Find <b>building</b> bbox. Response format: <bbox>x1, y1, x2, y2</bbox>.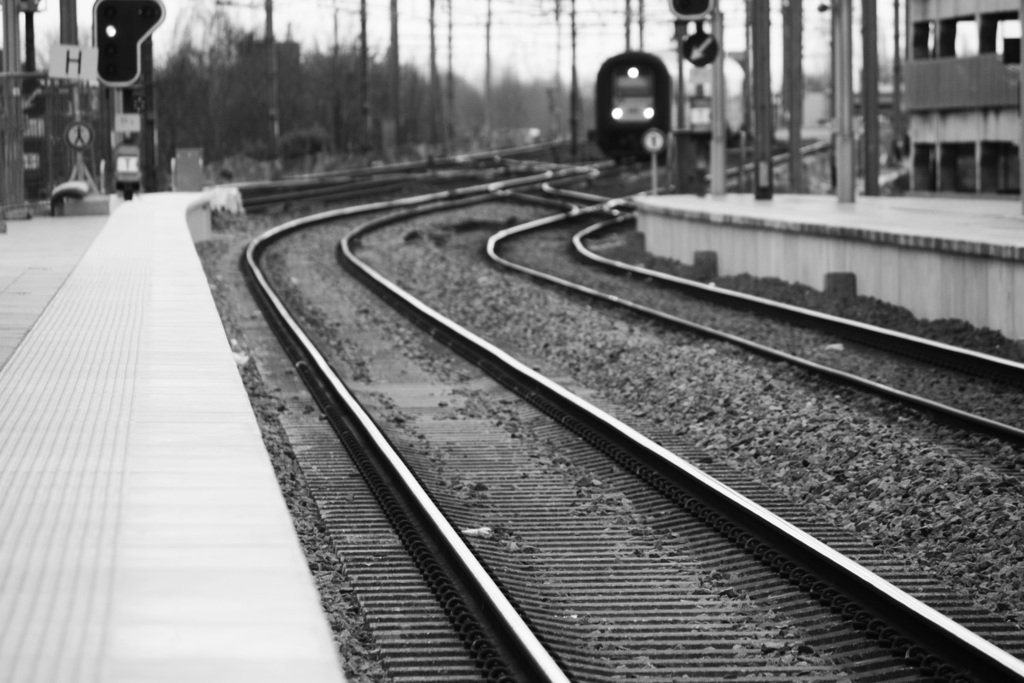
<bbox>899, 0, 1023, 189</bbox>.
